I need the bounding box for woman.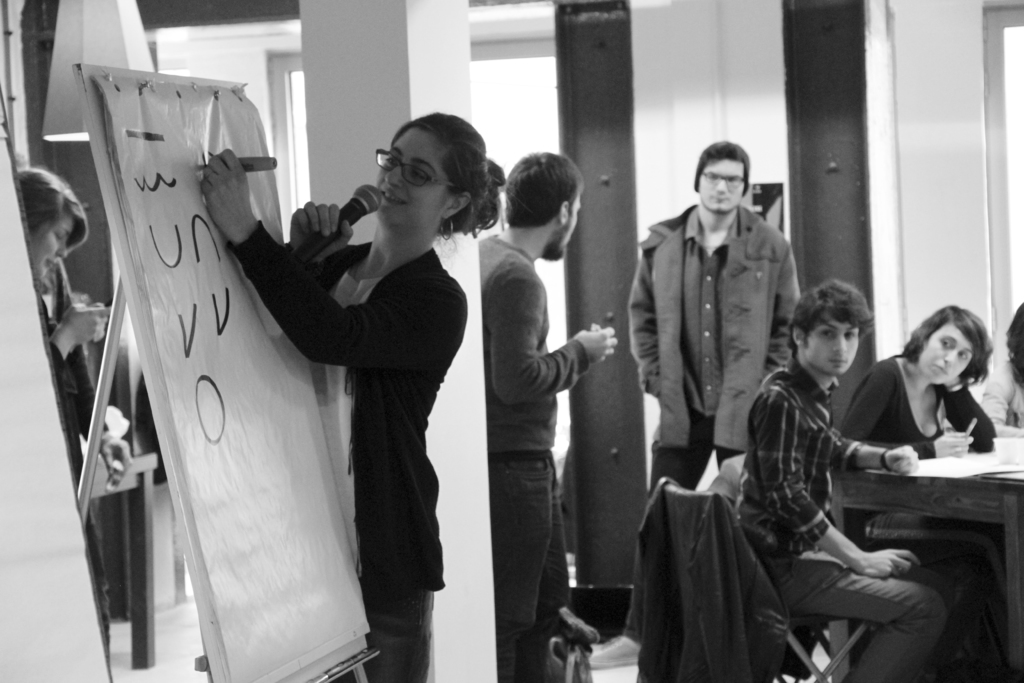
Here it is: 15:162:115:645.
